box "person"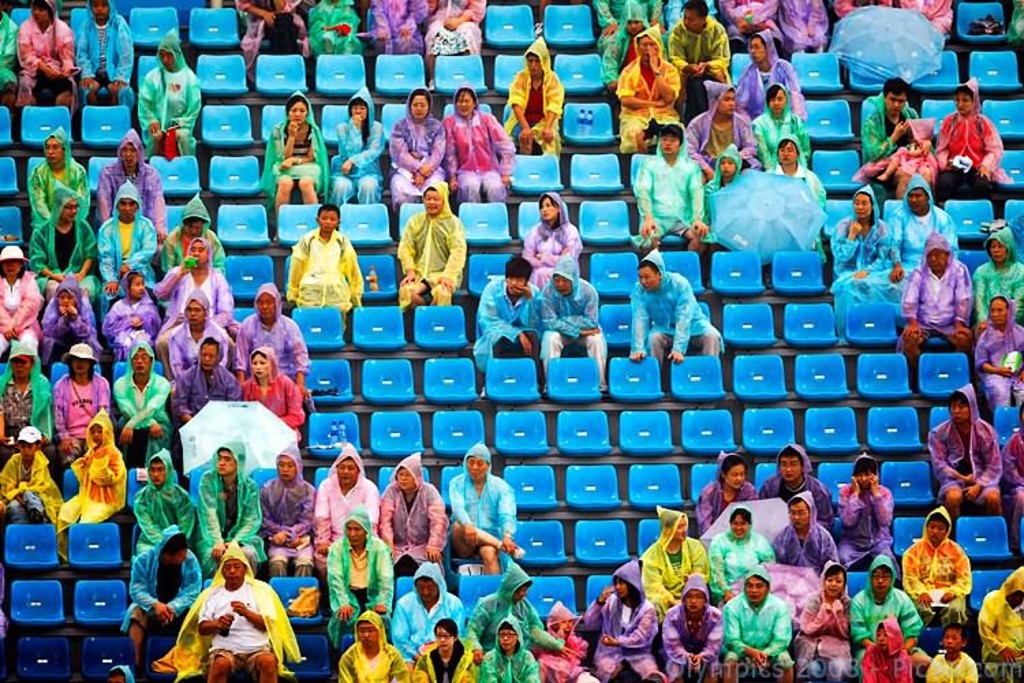
l=264, t=86, r=332, b=208
